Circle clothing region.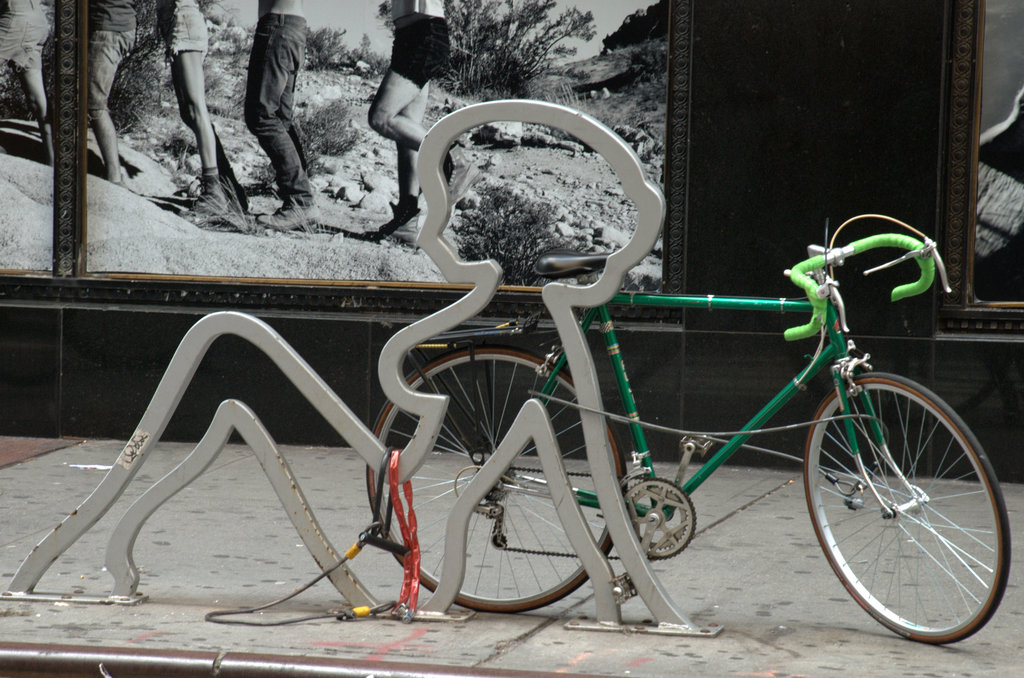
Region: box=[89, 0, 136, 120].
